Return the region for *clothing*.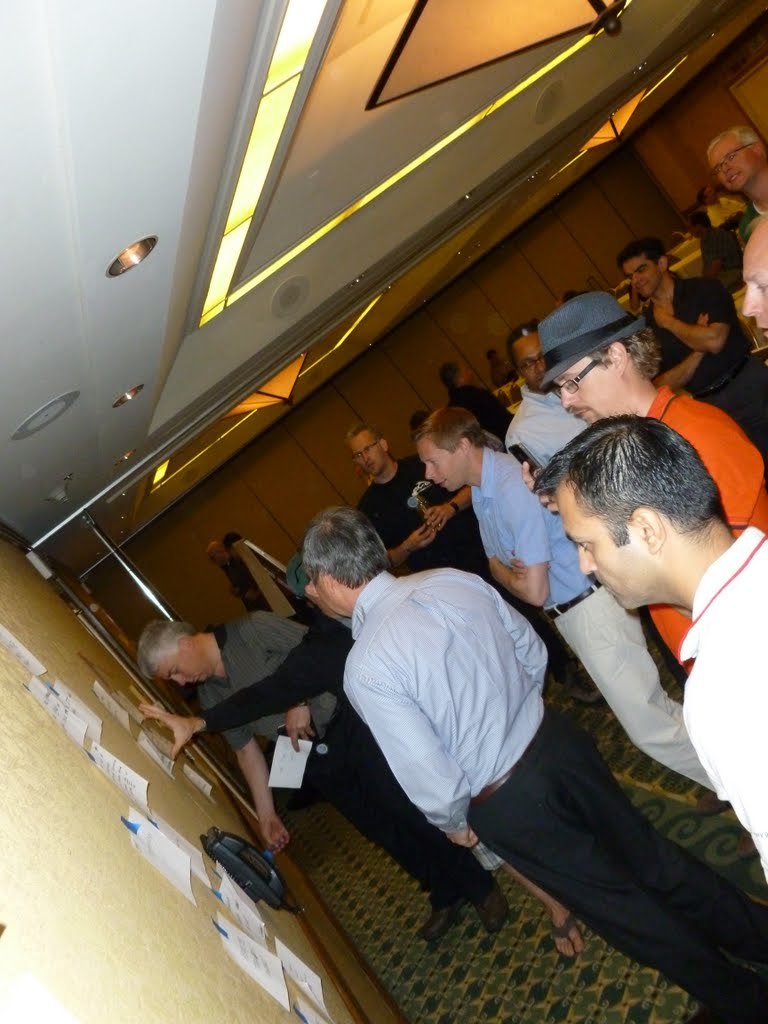
[x1=737, y1=197, x2=763, y2=242].
